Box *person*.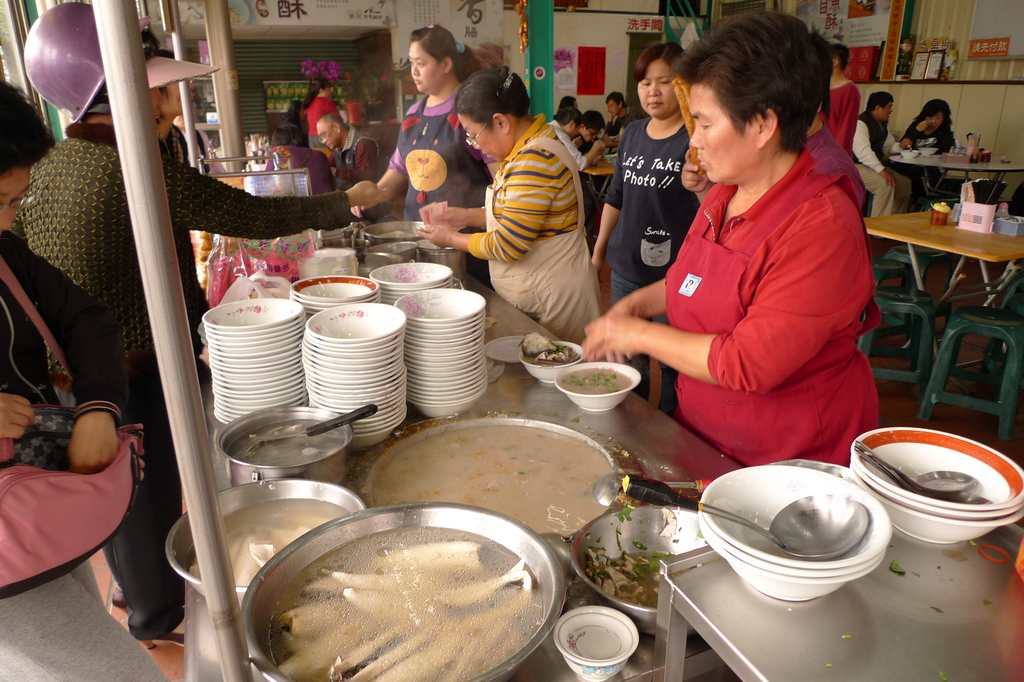
<bbox>0, 63, 174, 681</bbox>.
